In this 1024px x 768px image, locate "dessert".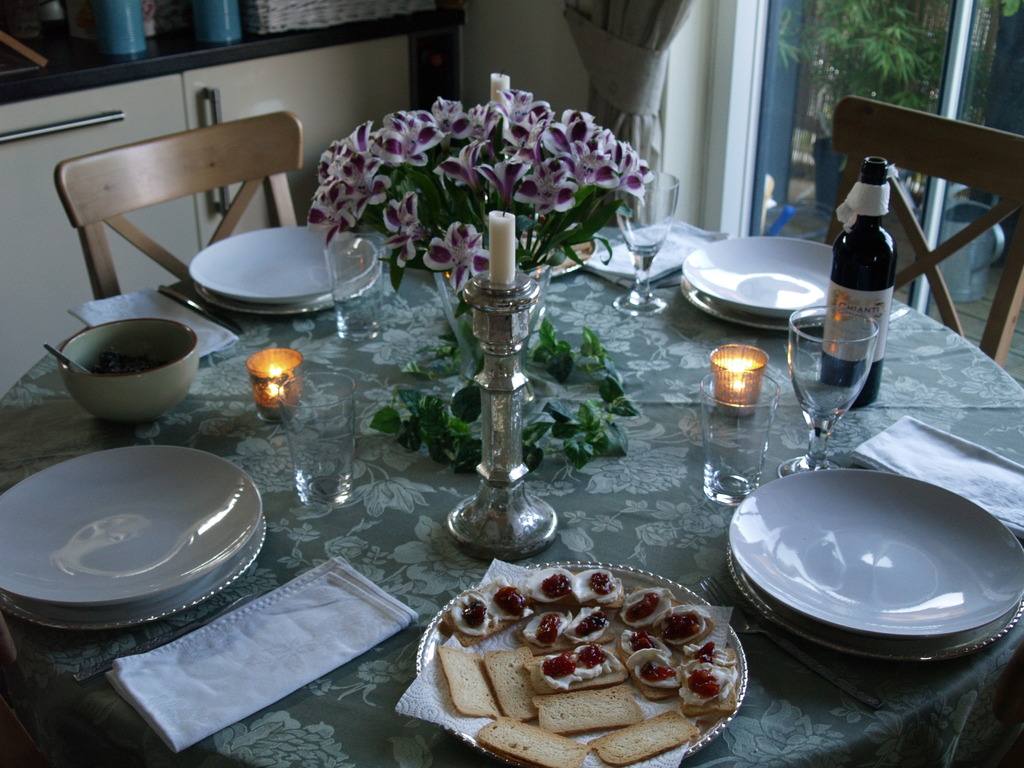
Bounding box: locate(627, 646, 687, 692).
